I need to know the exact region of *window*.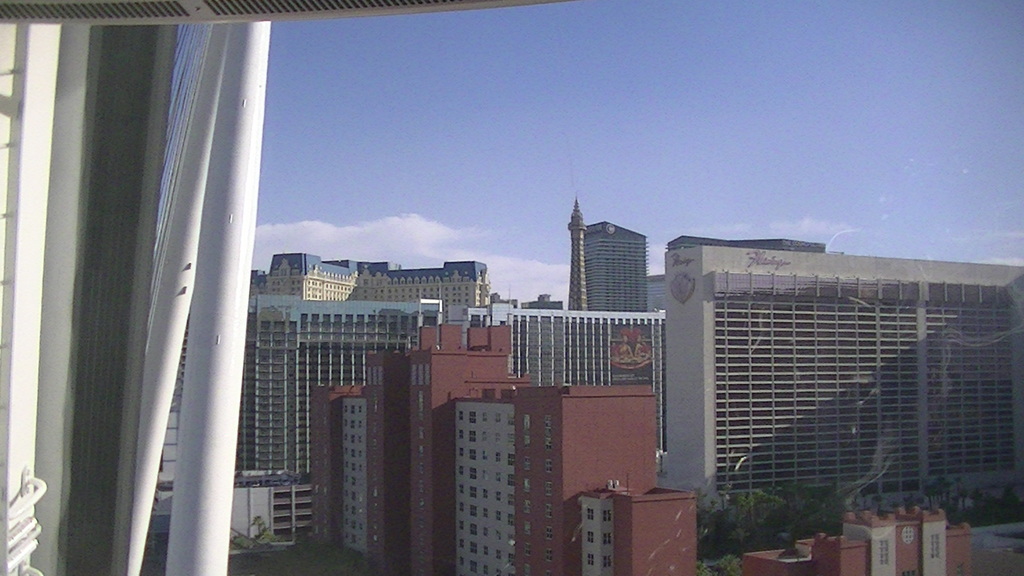
Region: bbox=(524, 544, 531, 561).
